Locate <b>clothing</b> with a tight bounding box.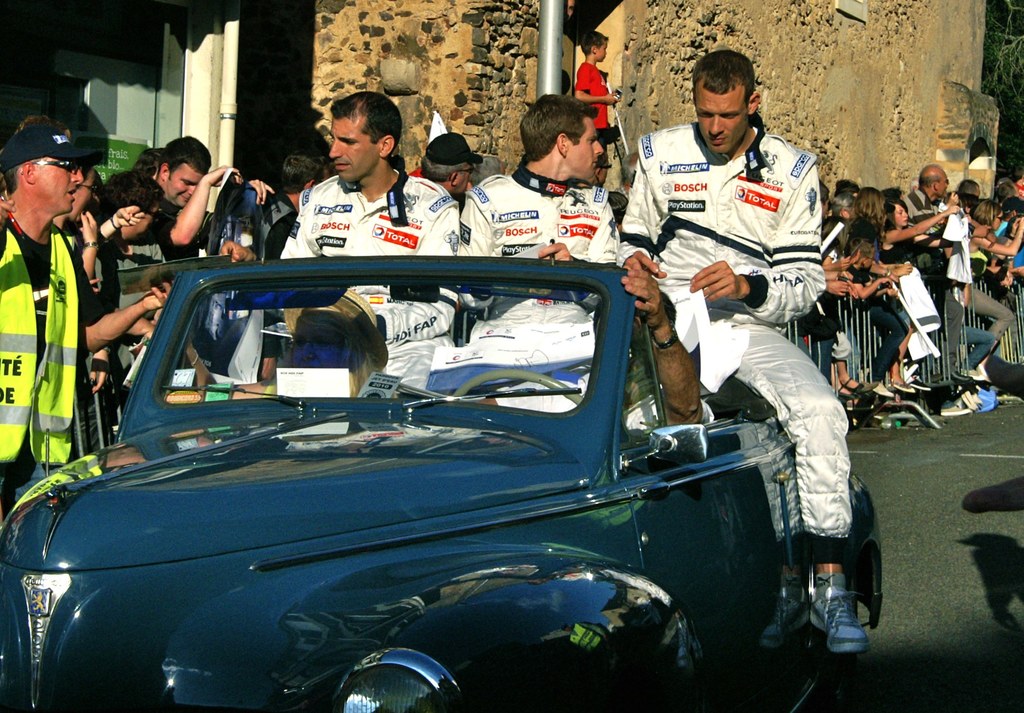
[68, 224, 128, 447].
